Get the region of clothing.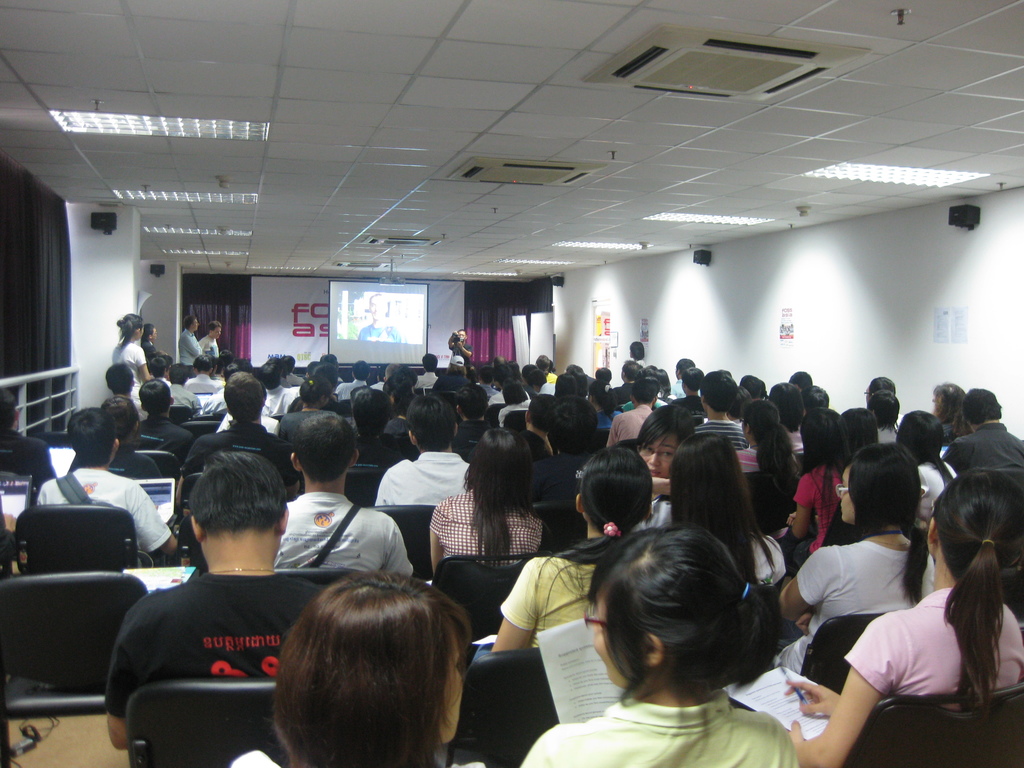
crop(271, 494, 413, 575).
